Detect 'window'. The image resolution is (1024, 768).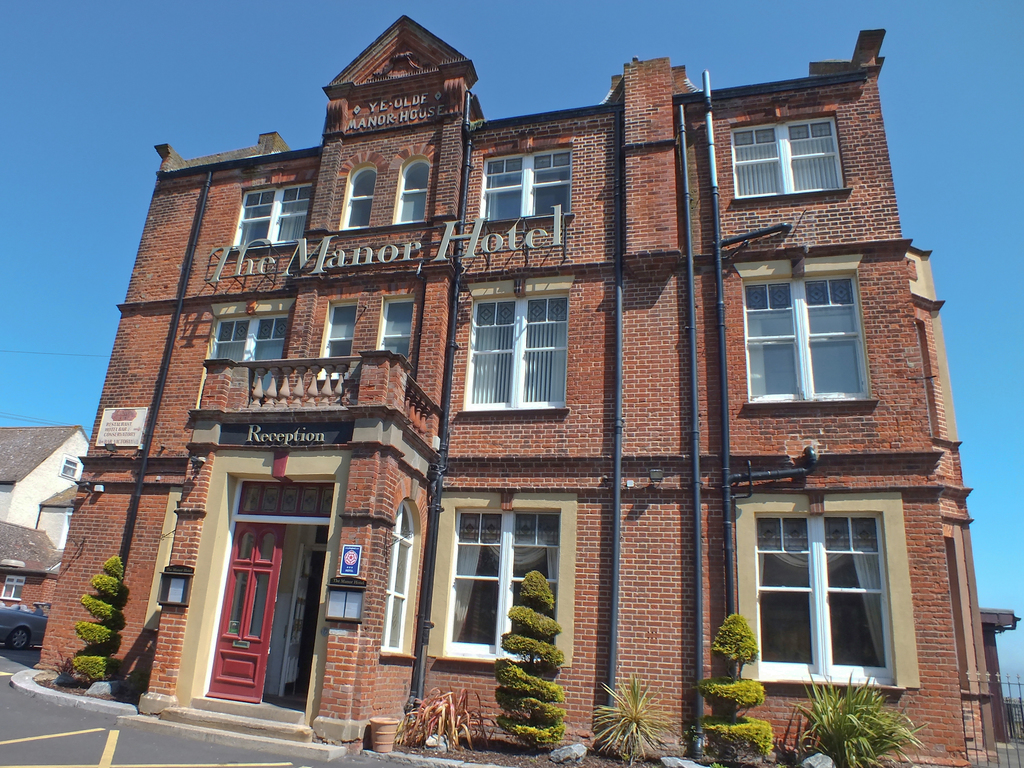
pyautogui.locateOnScreen(206, 296, 294, 361).
